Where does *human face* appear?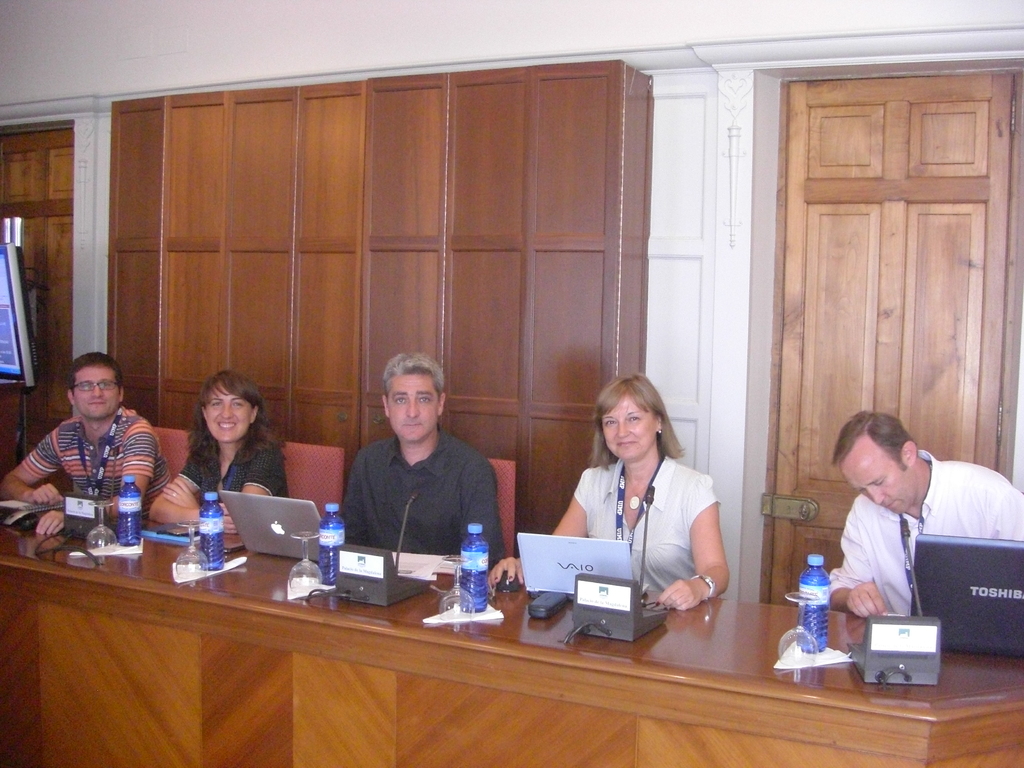
Appears at {"left": 209, "top": 394, "right": 246, "bottom": 445}.
